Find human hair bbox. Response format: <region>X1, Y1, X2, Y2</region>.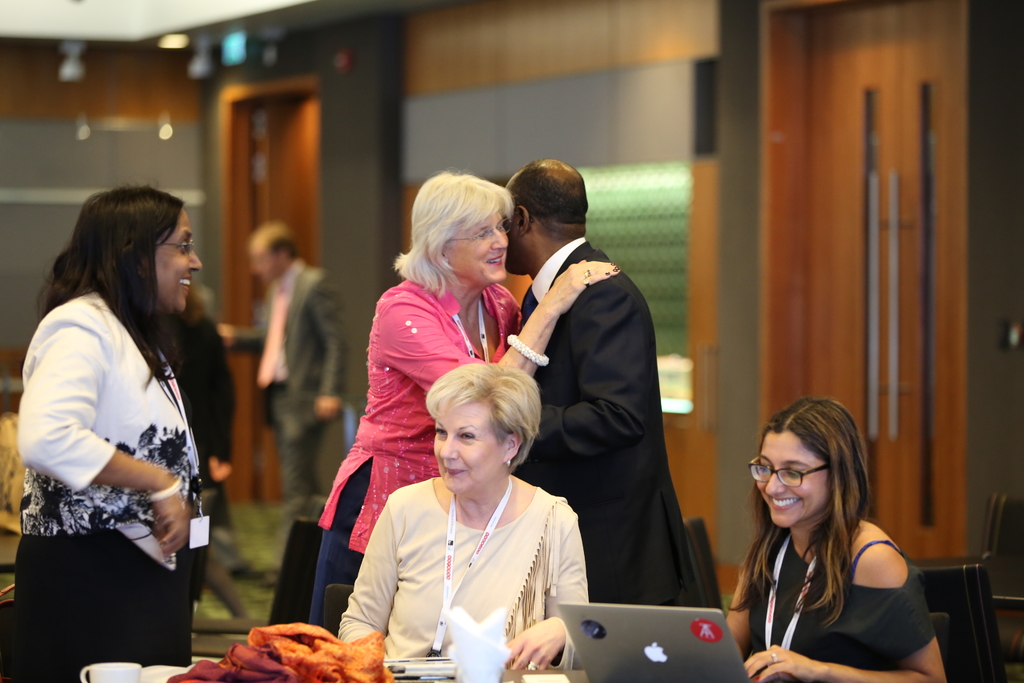
<region>47, 186, 191, 347</region>.
